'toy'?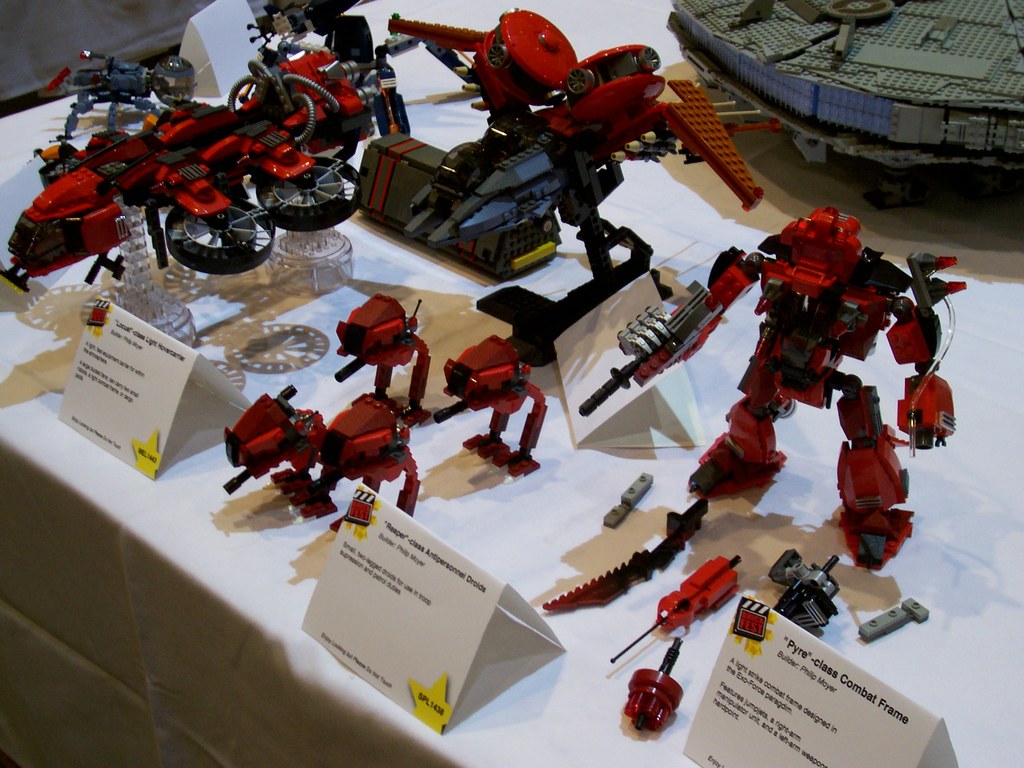
l=355, t=9, r=785, b=309
